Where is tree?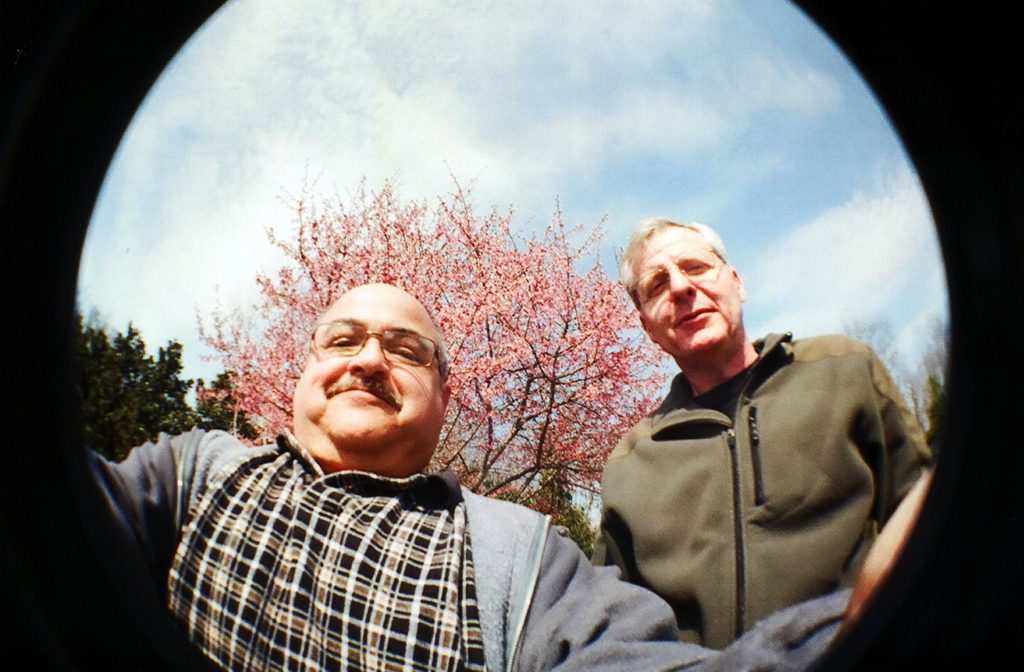
locate(826, 310, 948, 467).
